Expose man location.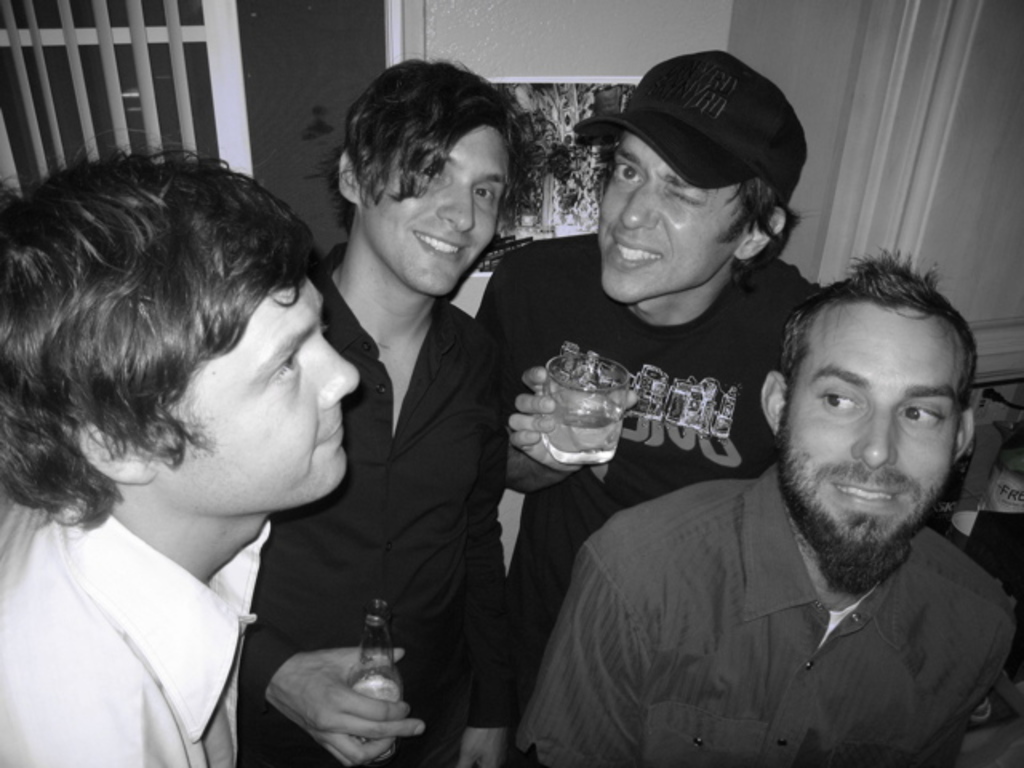
Exposed at <box>0,152,360,766</box>.
